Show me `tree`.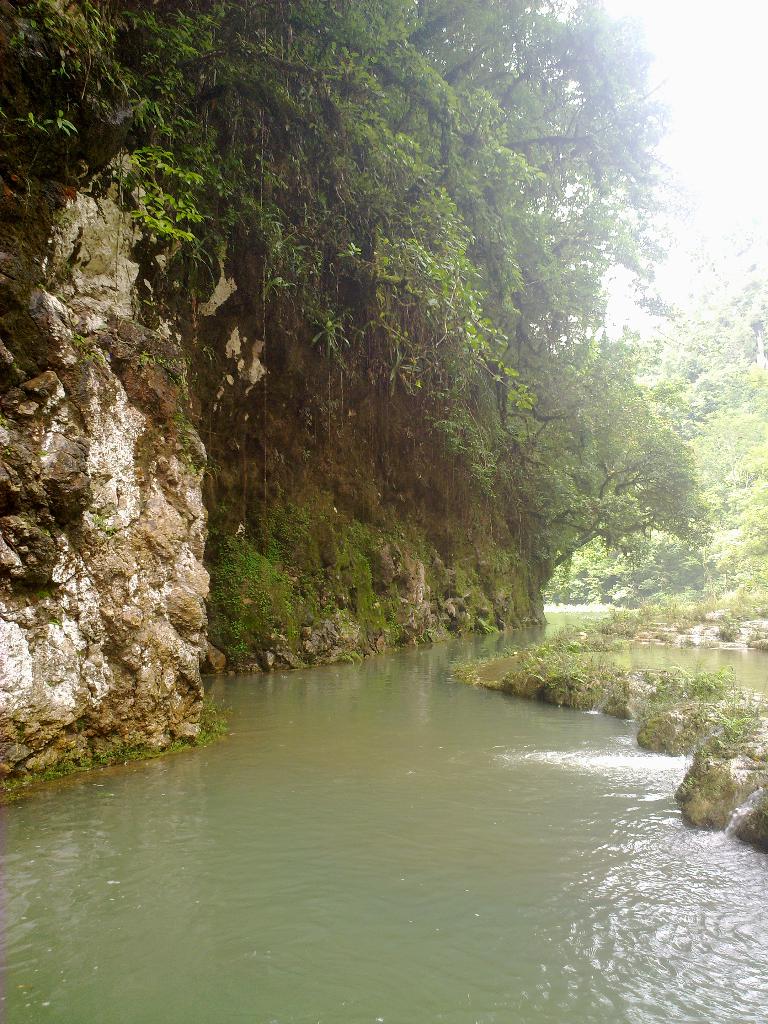
`tree` is here: bbox(0, 0, 721, 669).
